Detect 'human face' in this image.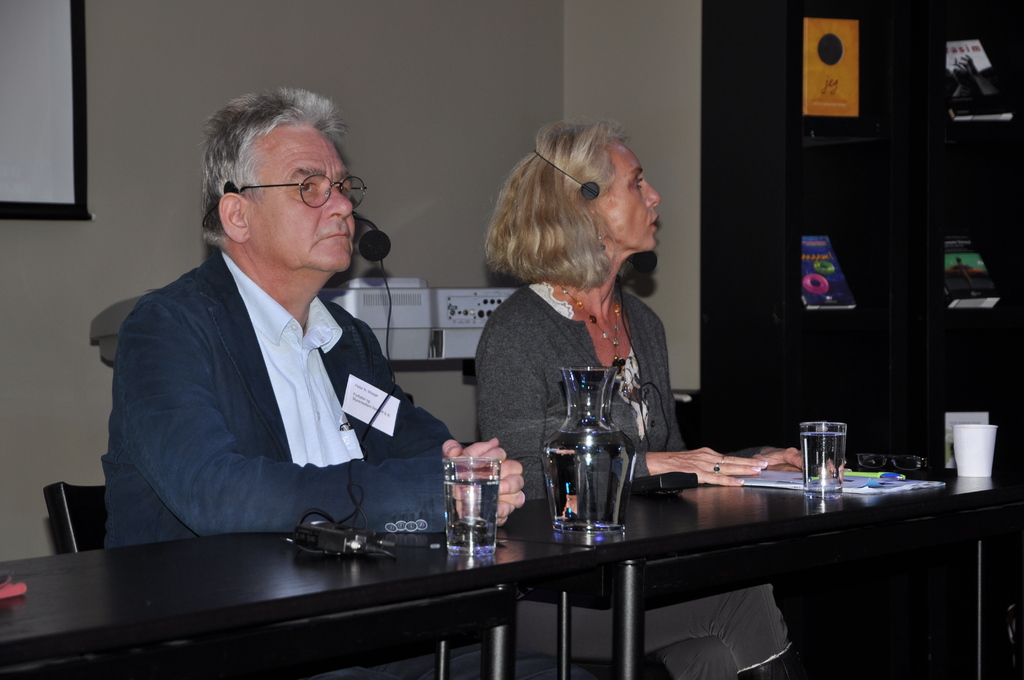
Detection: BBox(239, 130, 355, 273).
